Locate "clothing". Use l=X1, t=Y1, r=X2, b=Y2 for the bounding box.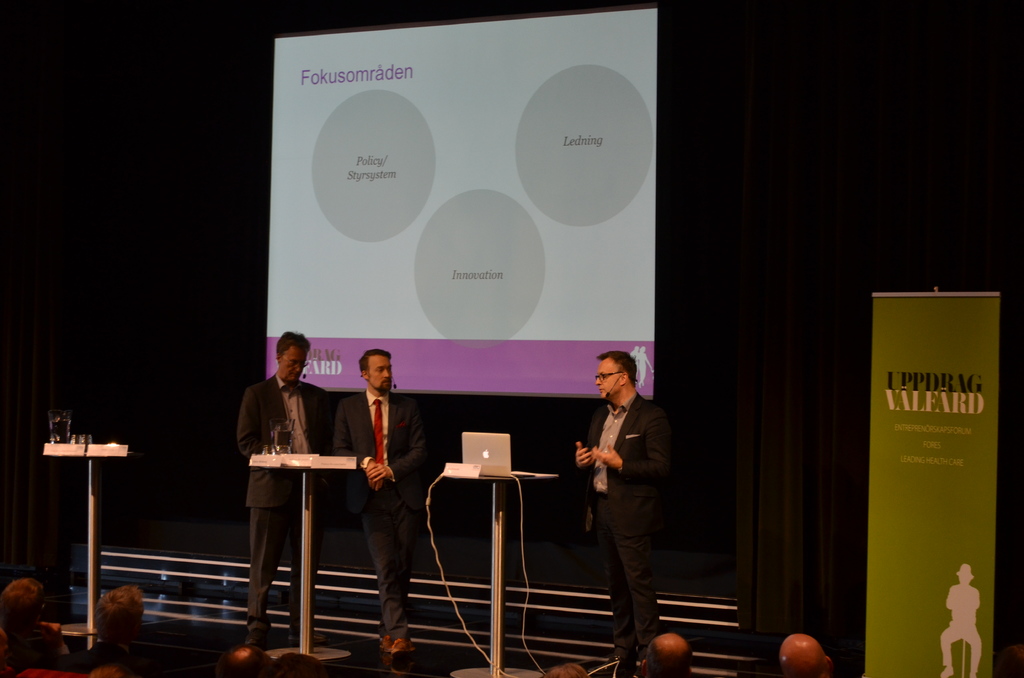
l=228, t=348, r=328, b=627.
